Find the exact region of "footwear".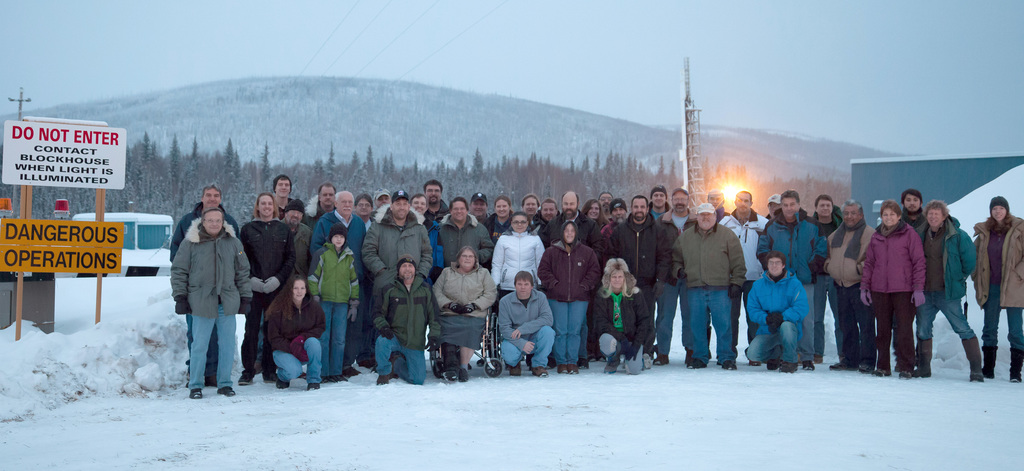
Exact region: bbox=(620, 359, 632, 374).
